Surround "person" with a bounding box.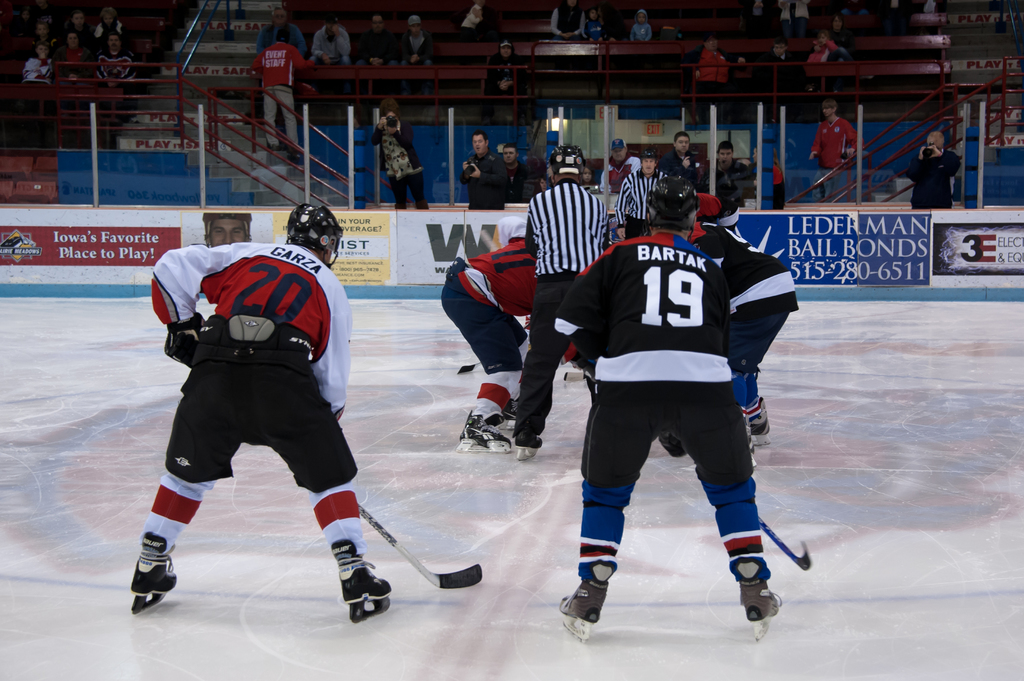
x1=508 y1=141 x2=614 y2=465.
